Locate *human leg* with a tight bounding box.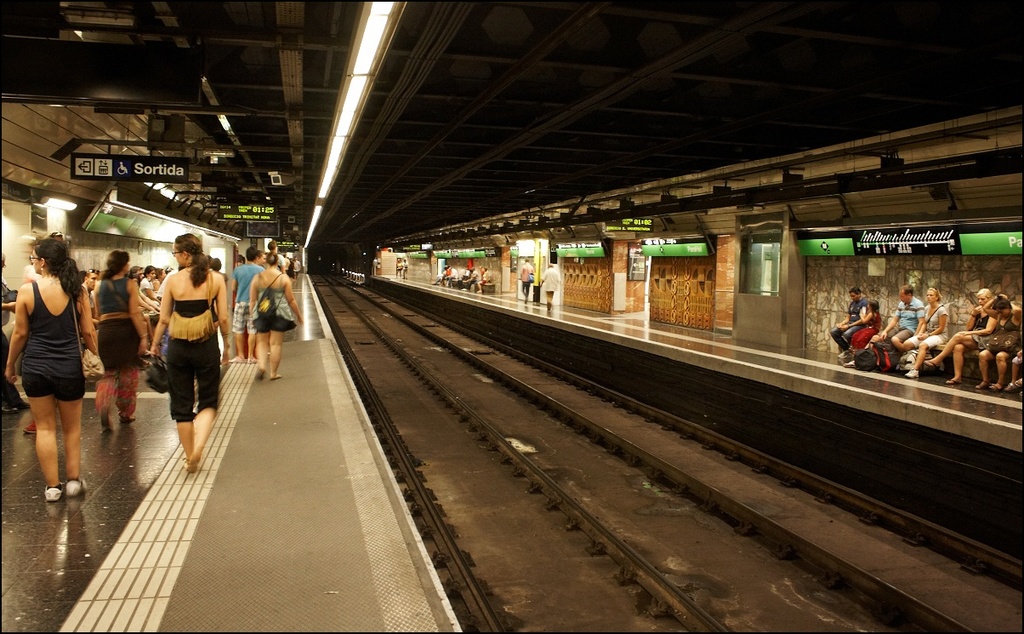
120,322,141,422.
